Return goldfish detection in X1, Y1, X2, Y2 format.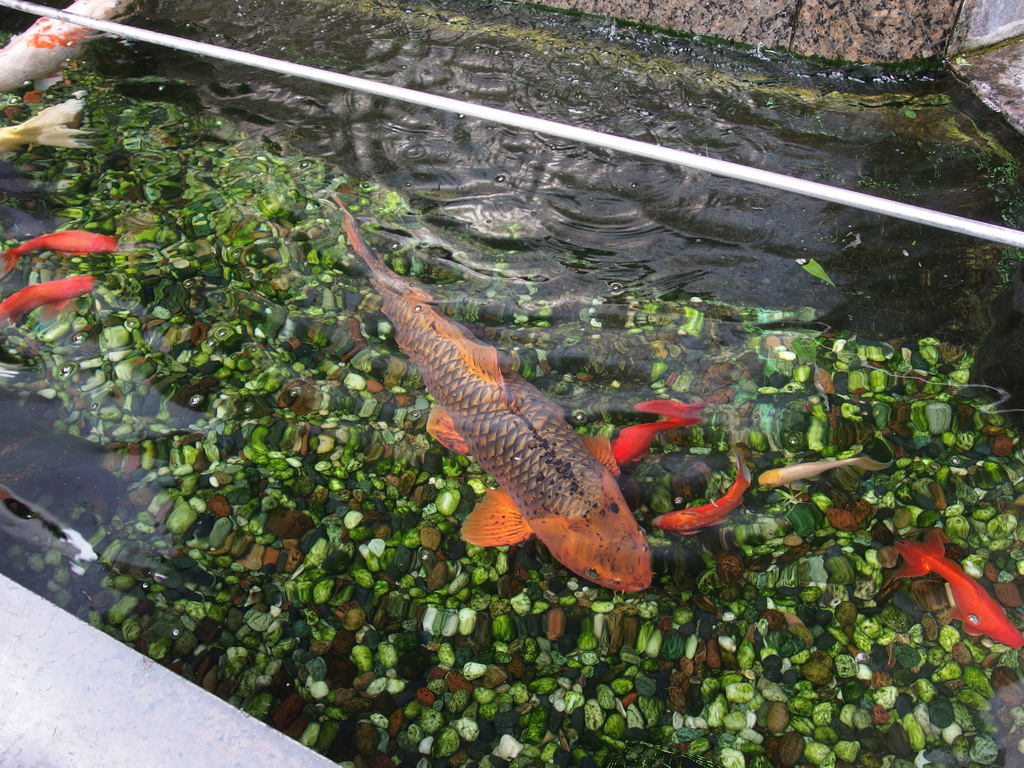
652, 458, 751, 539.
